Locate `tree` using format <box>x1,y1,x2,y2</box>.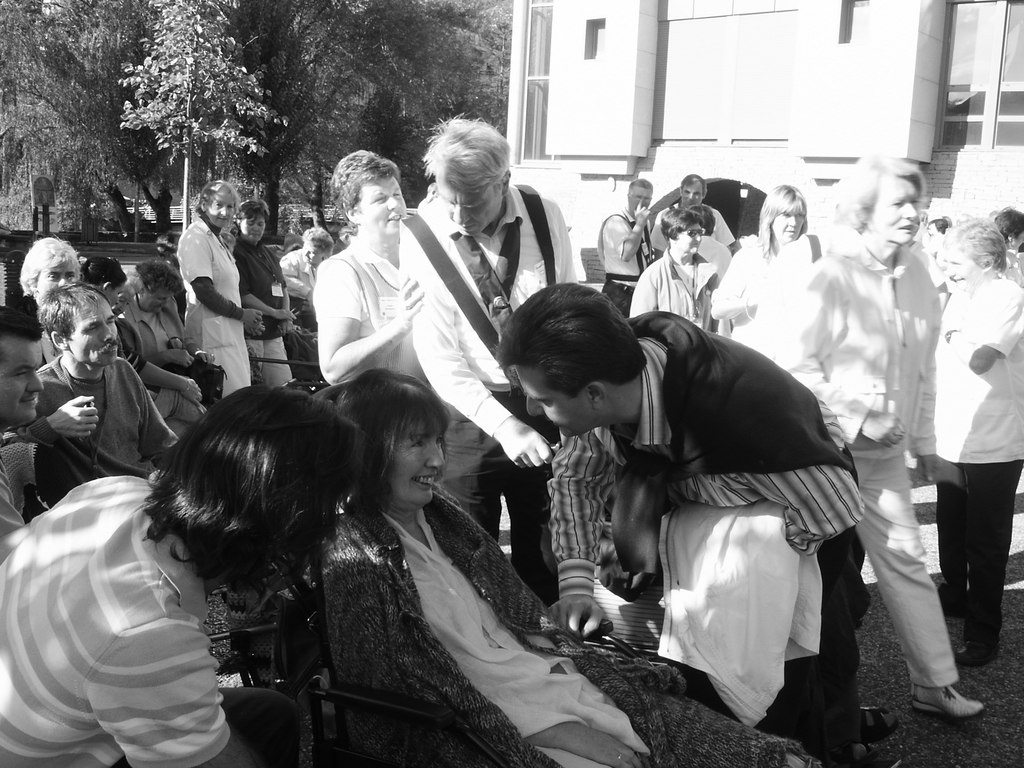
<box>122,0,291,229</box>.
